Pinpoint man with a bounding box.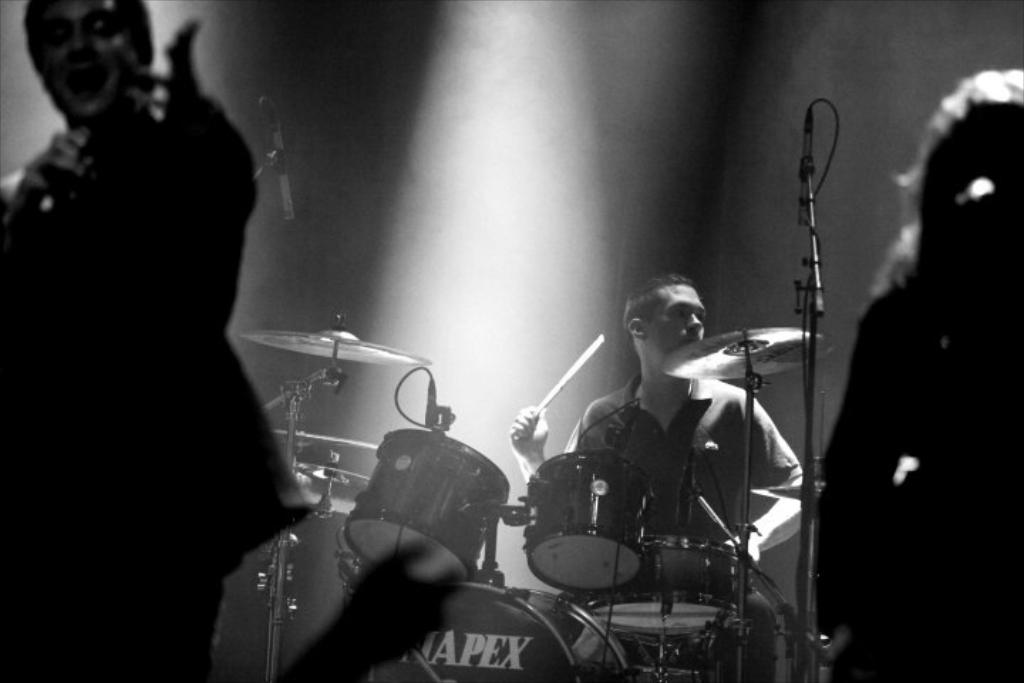
x1=530 y1=256 x2=819 y2=612.
